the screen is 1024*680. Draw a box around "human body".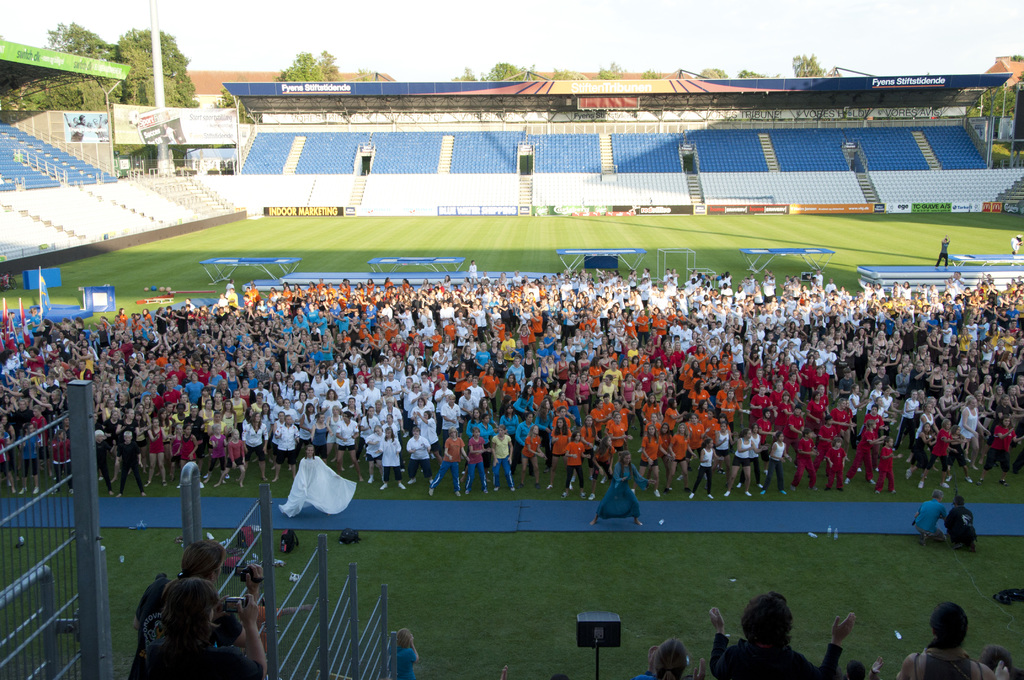
BBox(556, 339, 575, 355).
